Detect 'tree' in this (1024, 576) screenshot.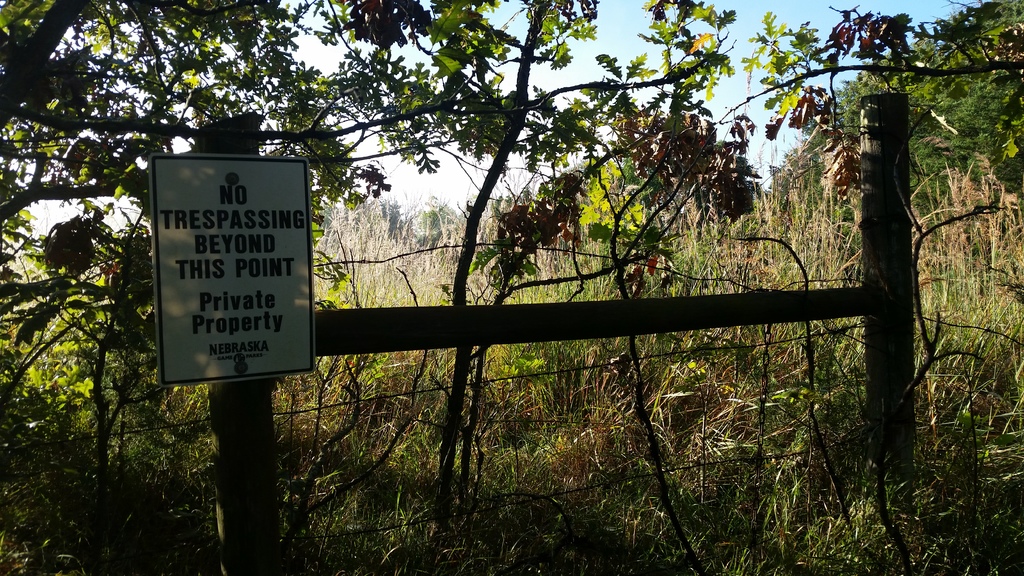
Detection: bbox(715, 0, 1023, 122).
